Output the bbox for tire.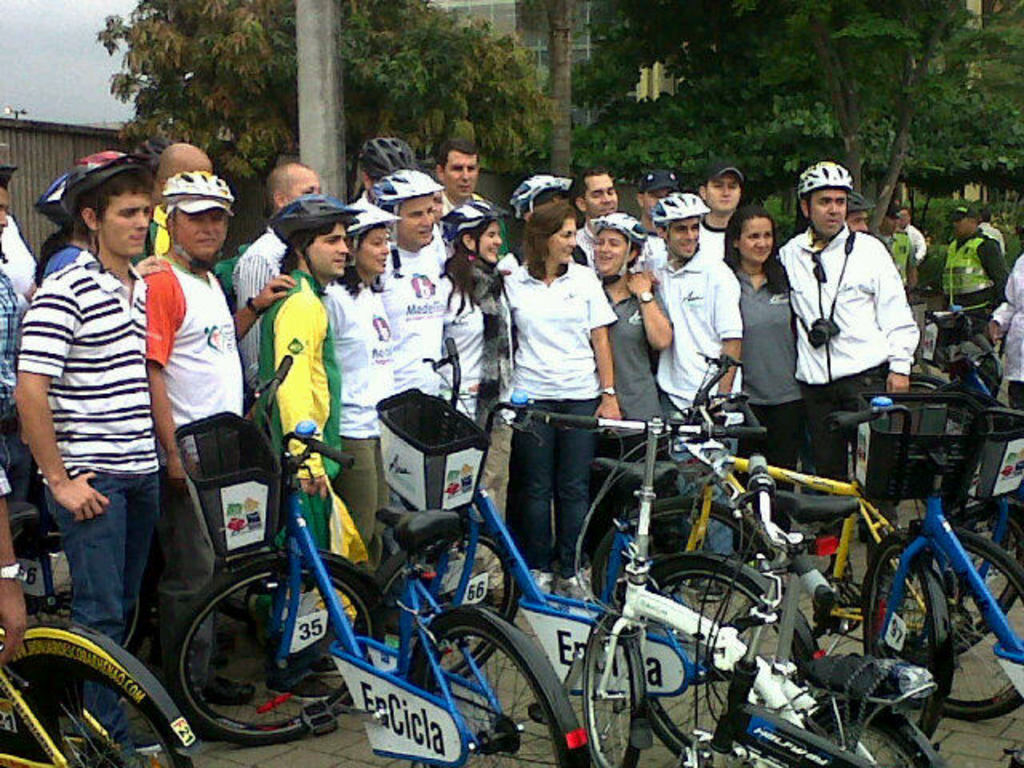
left=406, top=614, right=576, bottom=766.
